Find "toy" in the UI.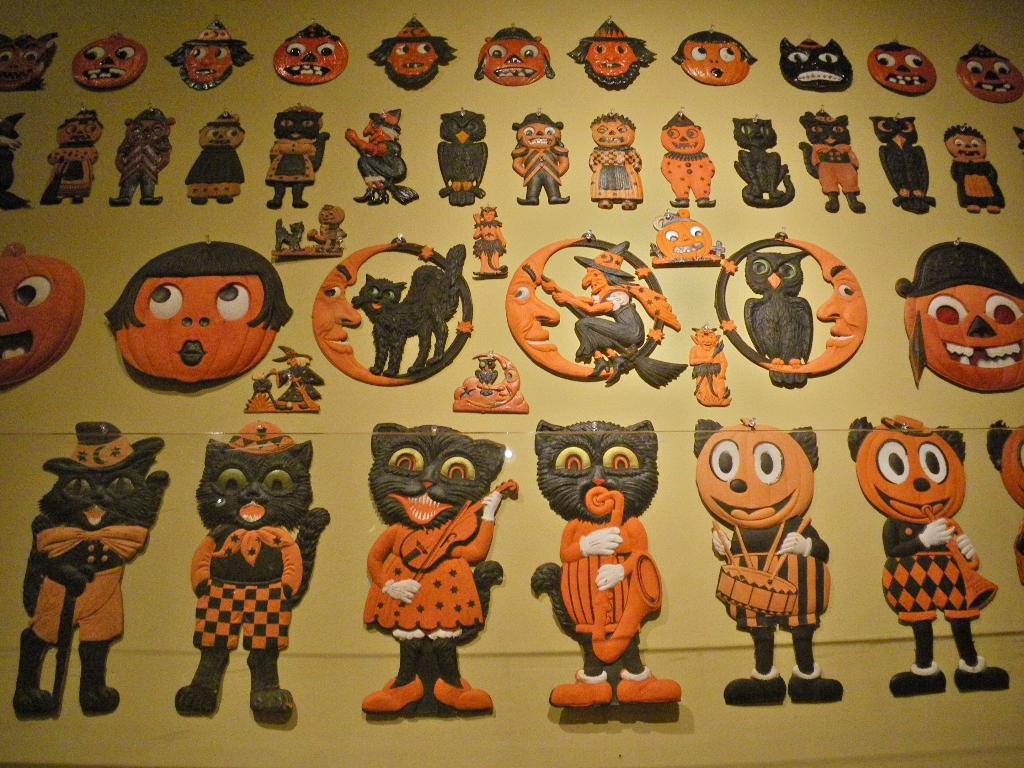
UI element at <box>577,109,646,211</box>.
